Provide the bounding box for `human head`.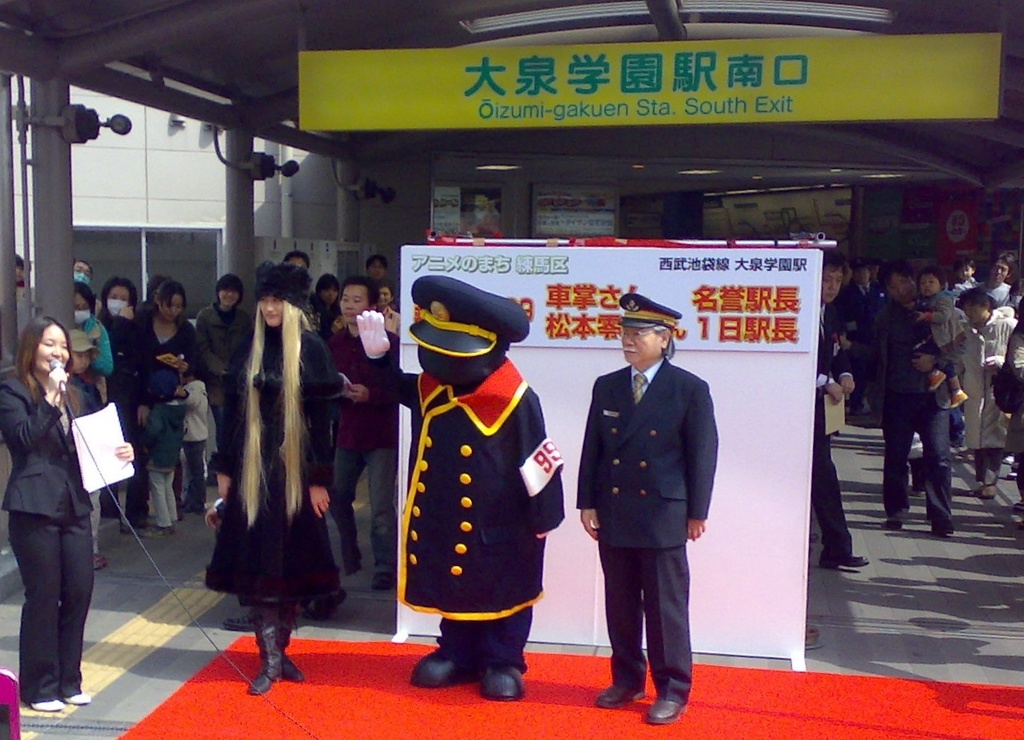
box(868, 258, 882, 276).
